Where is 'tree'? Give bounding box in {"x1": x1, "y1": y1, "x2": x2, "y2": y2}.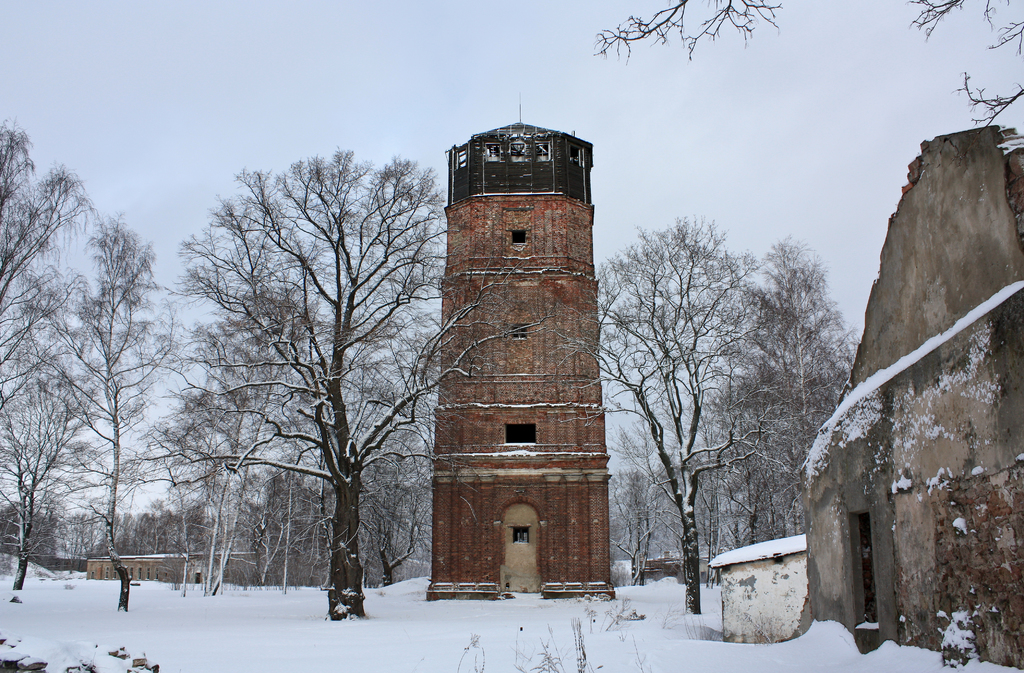
{"x1": 0, "y1": 120, "x2": 178, "y2": 626}.
